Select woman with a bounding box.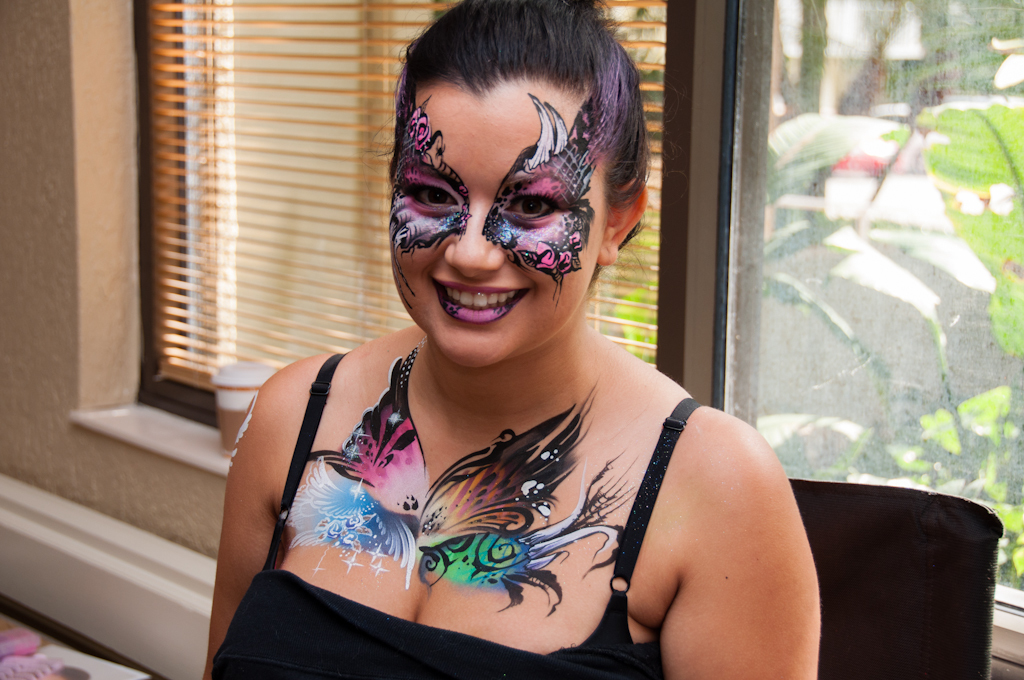
194:37:851:669.
